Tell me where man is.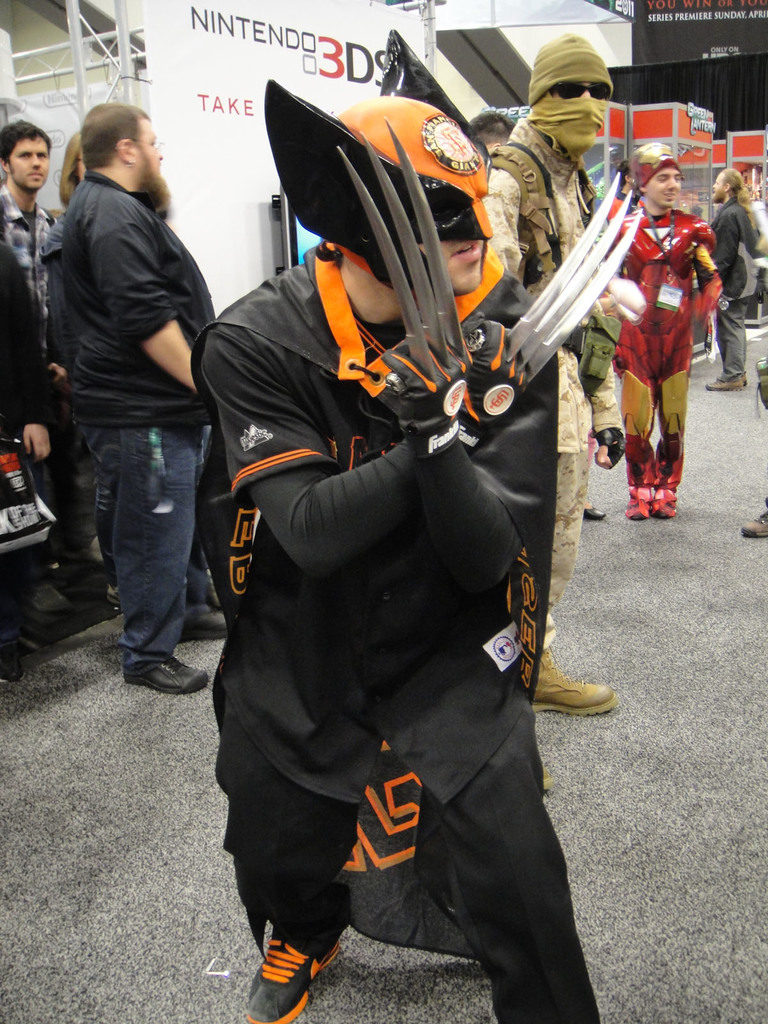
man is at box(0, 127, 67, 319).
